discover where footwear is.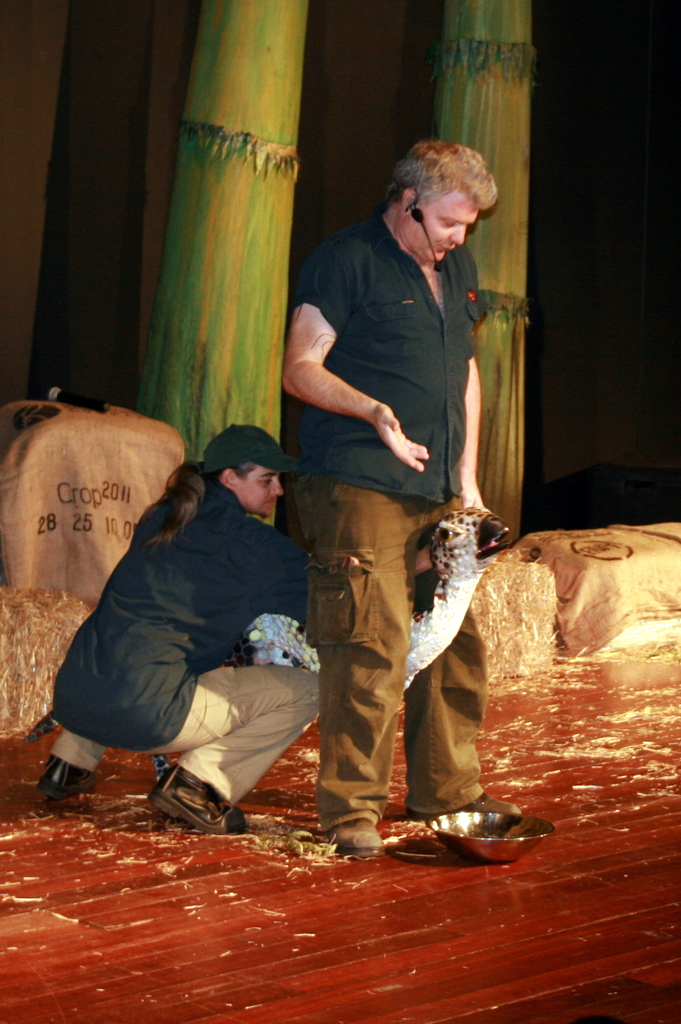
Discovered at (462,795,527,819).
